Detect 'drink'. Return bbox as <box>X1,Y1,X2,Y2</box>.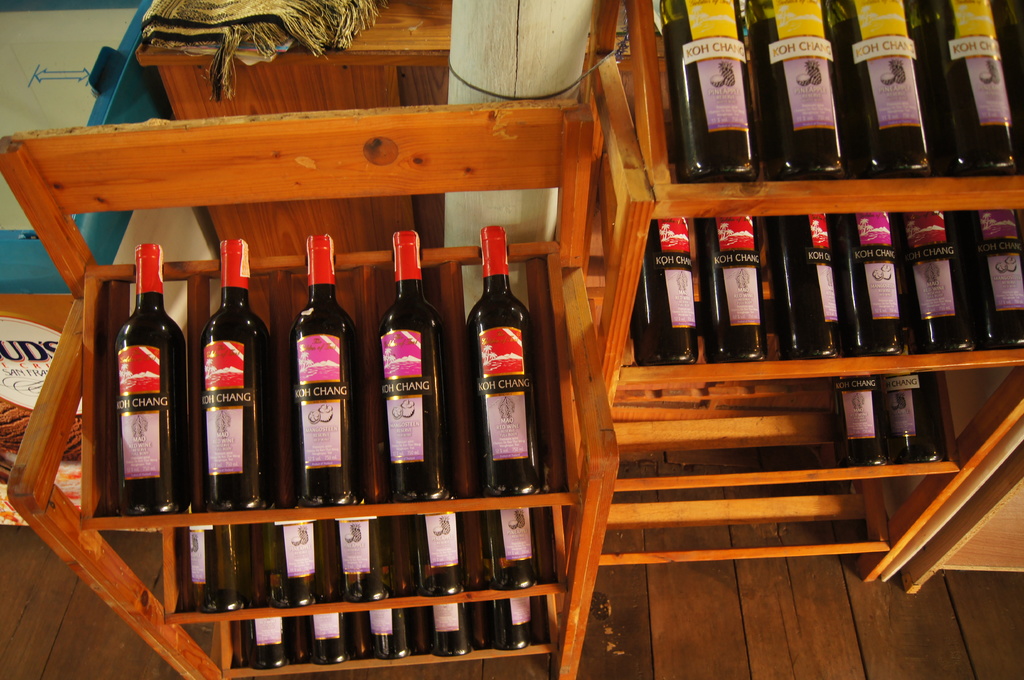
<box>893,213,978,351</box>.
